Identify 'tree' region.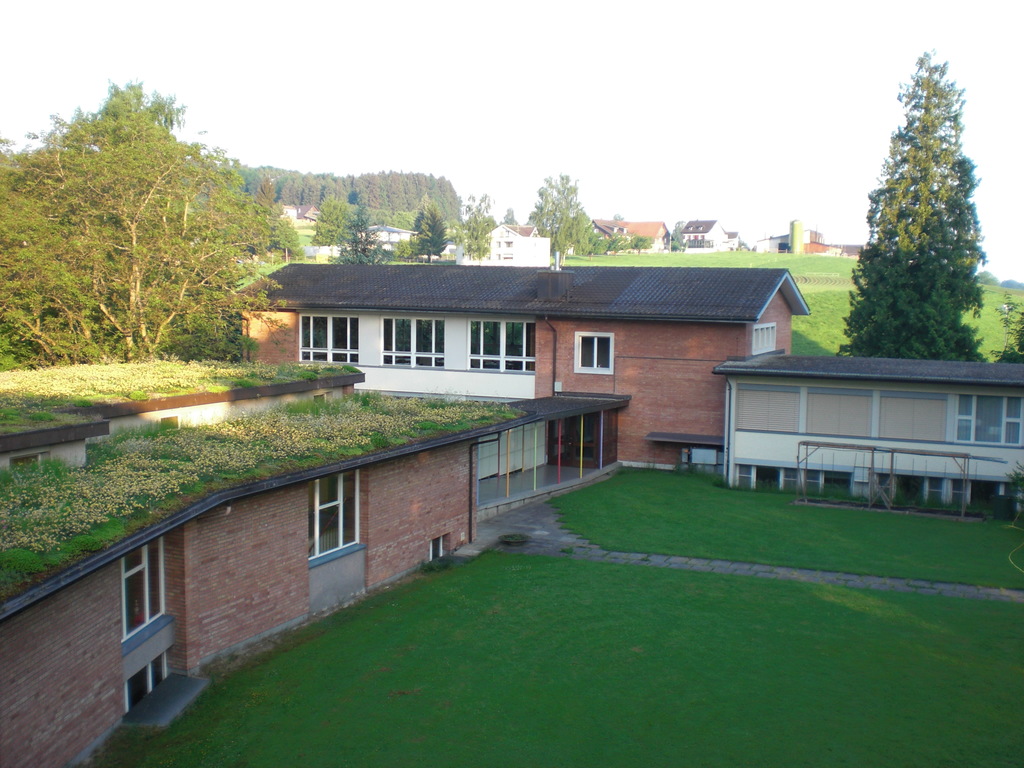
Region: region(578, 236, 611, 258).
